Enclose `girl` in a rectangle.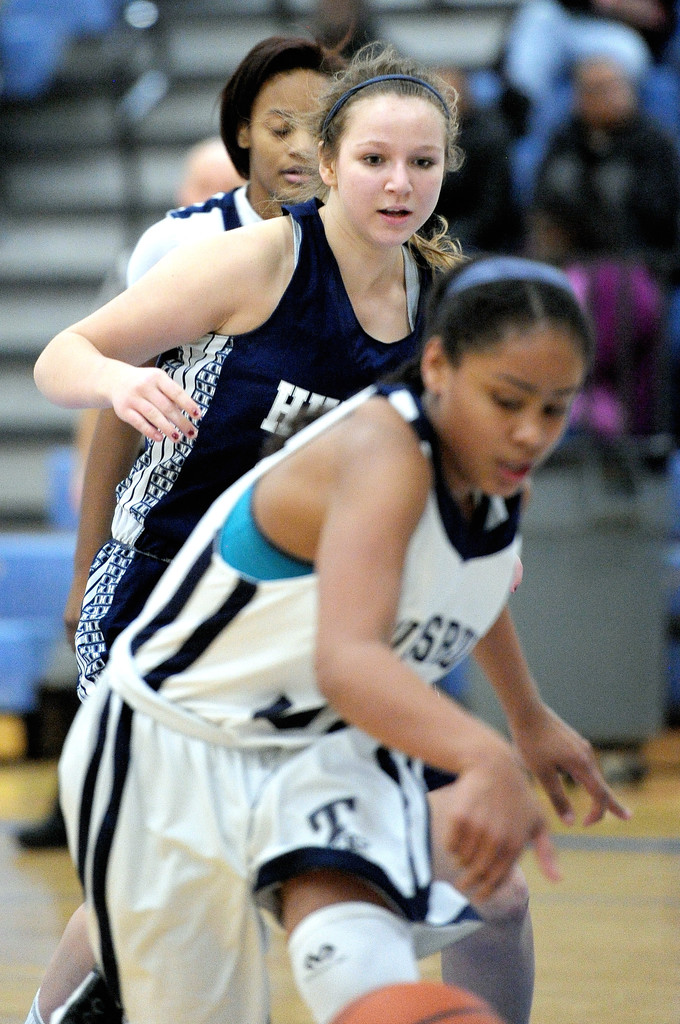
<region>63, 30, 361, 656</region>.
